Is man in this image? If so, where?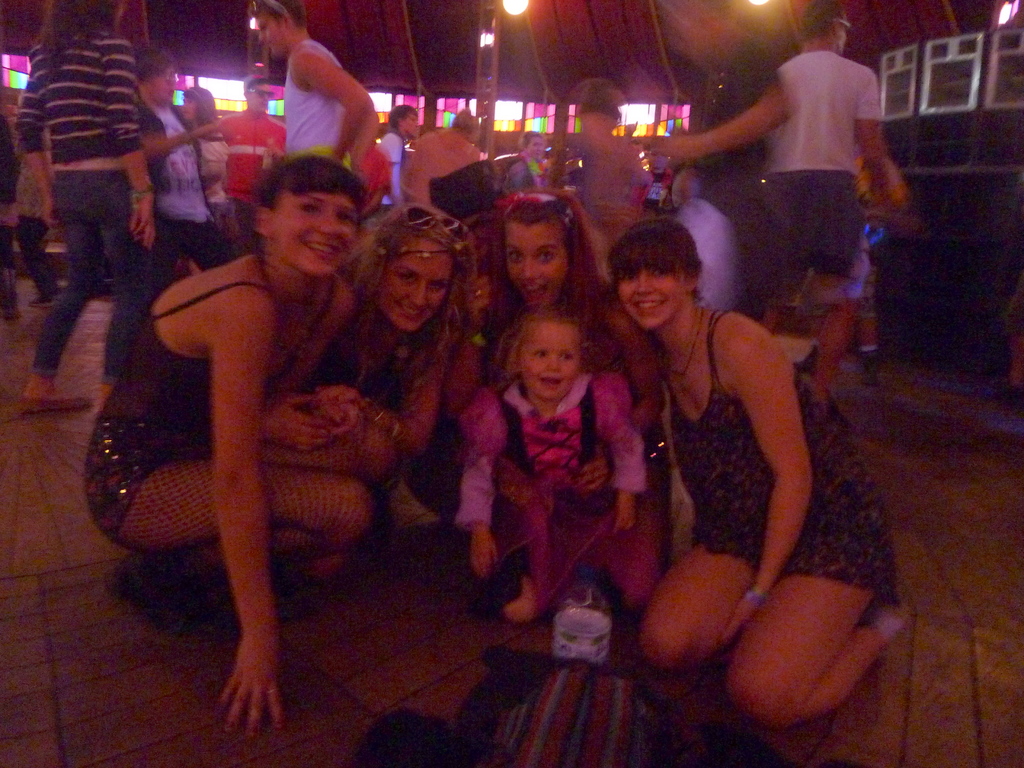
Yes, at (left=647, top=2, right=908, bottom=430).
